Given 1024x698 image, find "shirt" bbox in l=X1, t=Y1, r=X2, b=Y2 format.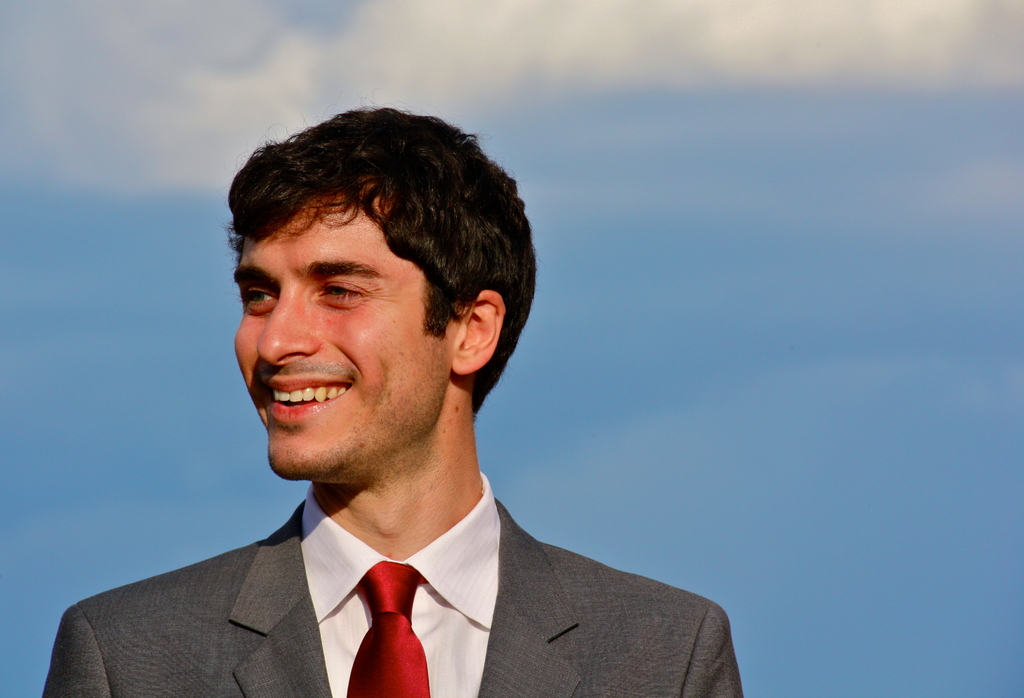
l=303, t=471, r=503, b=697.
